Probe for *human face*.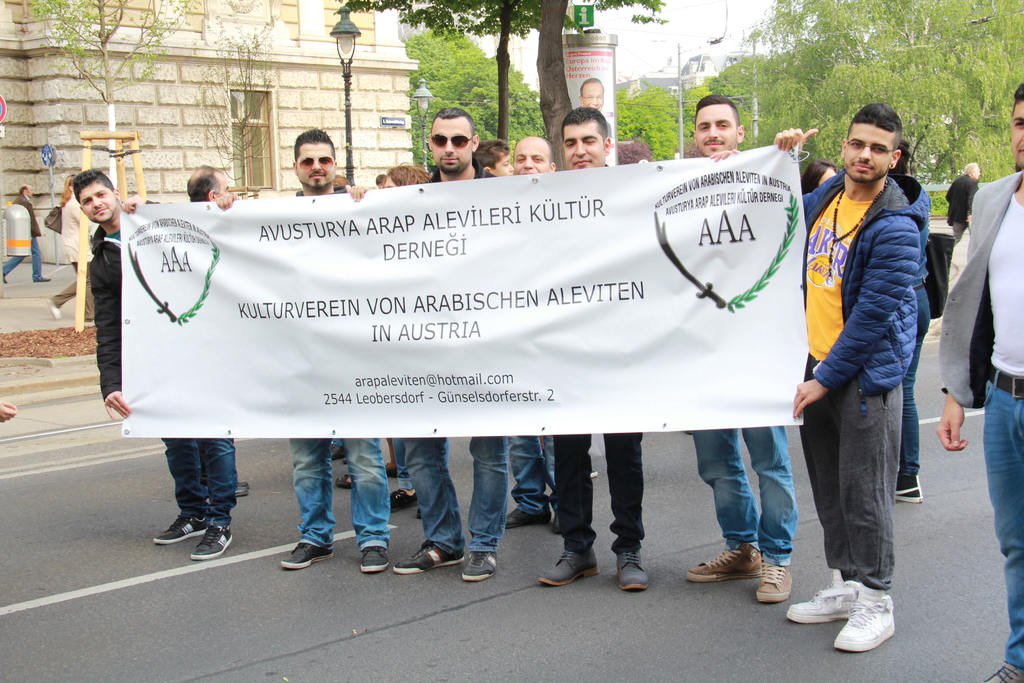
Probe result: (x1=432, y1=121, x2=473, y2=171).
